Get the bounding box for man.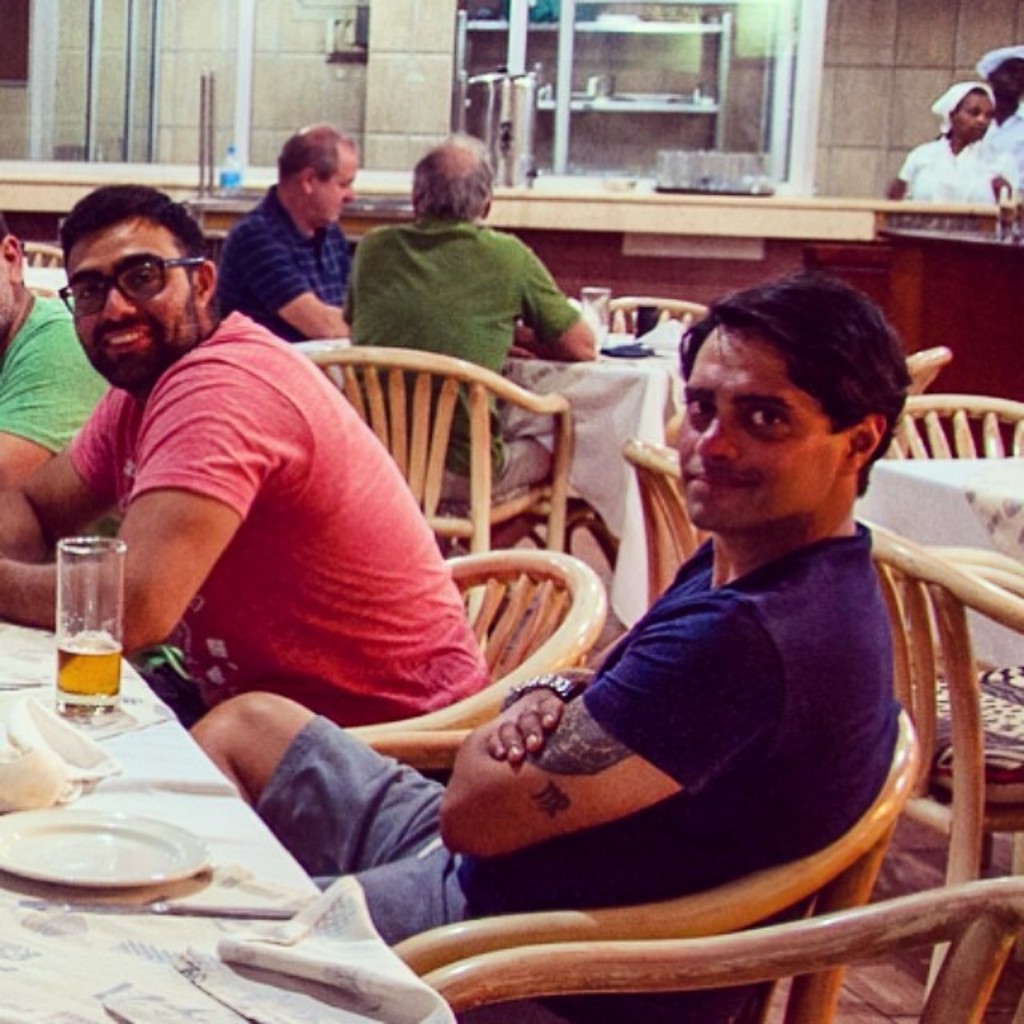
box(162, 278, 958, 1023).
